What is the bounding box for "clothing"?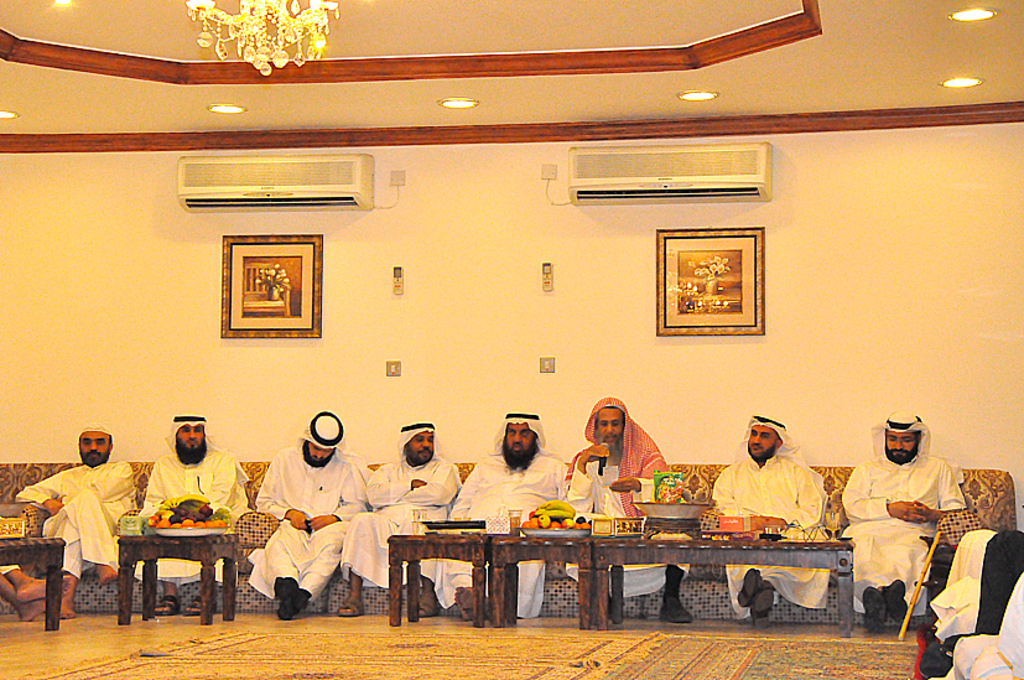
x1=910, y1=536, x2=1023, y2=679.
